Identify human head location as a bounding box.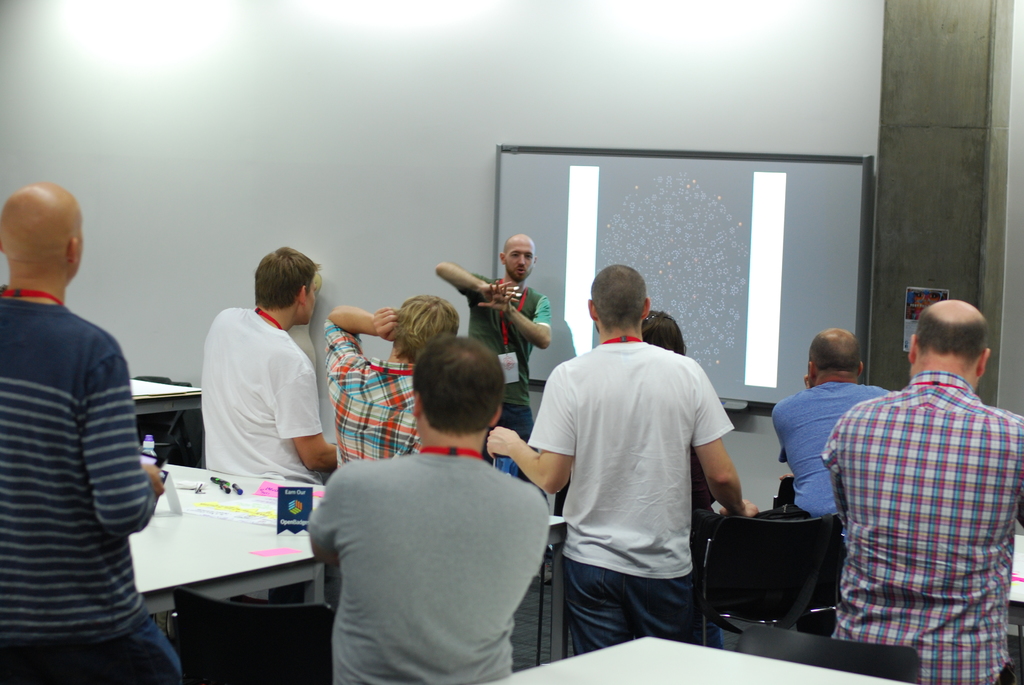
box(803, 327, 862, 384).
